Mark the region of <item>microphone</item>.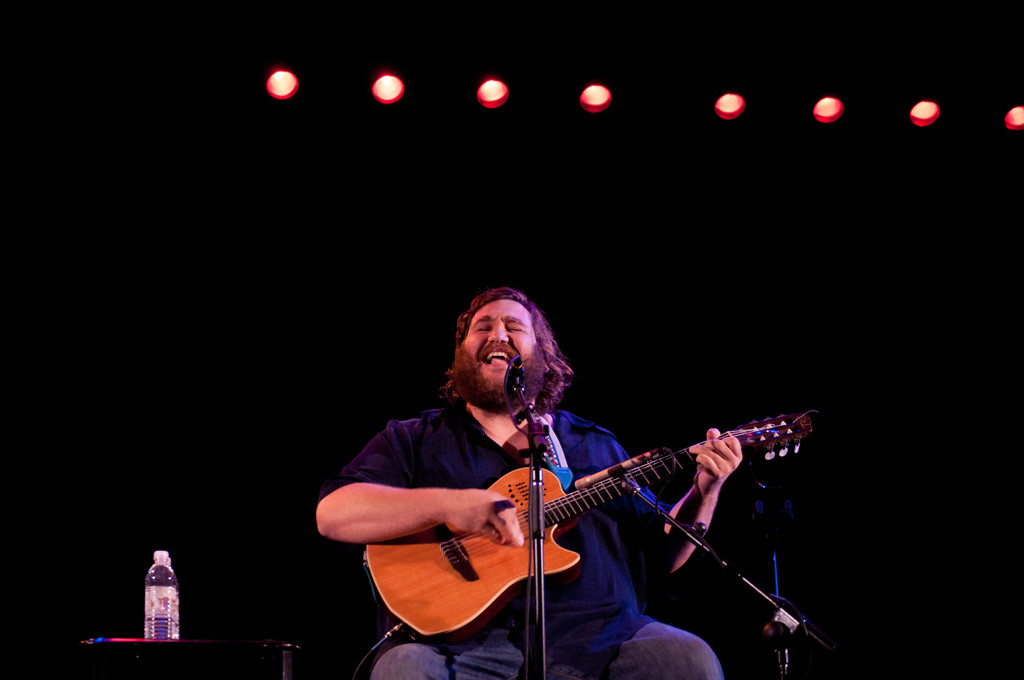
Region: (left=503, top=356, right=524, bottom=398).
